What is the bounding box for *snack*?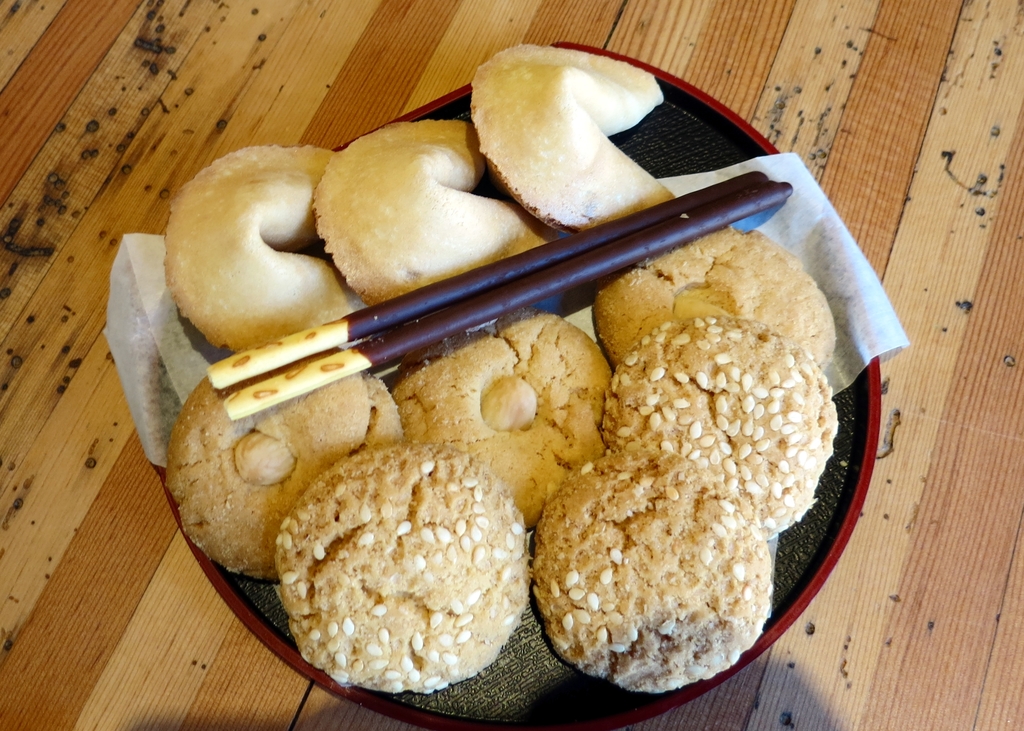
Rect(603, 318, 835, 534).
